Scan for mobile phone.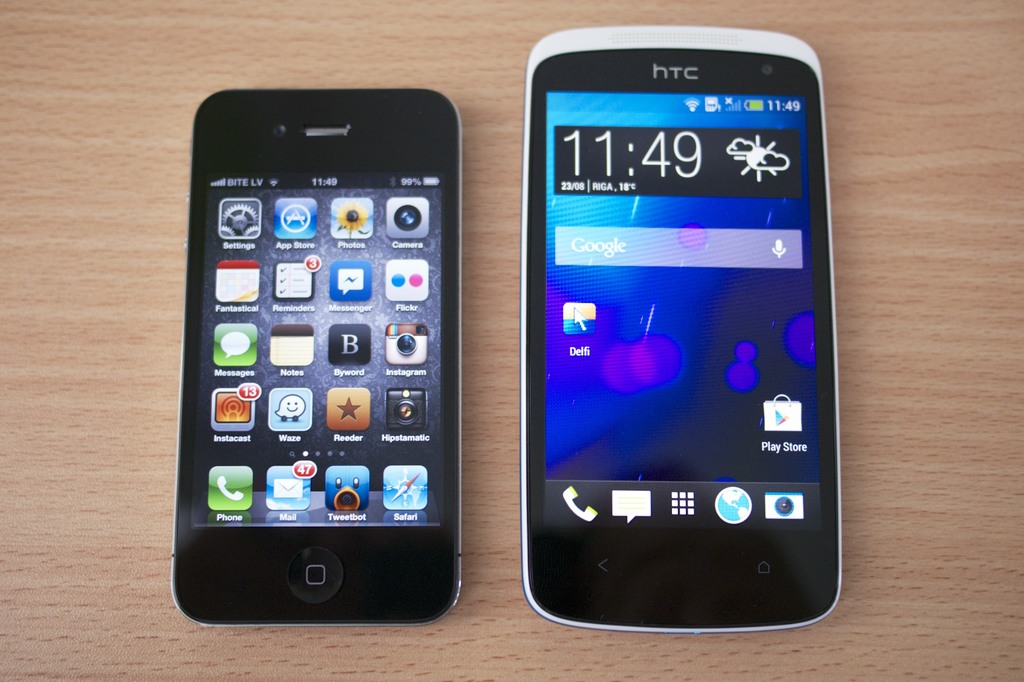
Scan result: [168,87,464,627].
